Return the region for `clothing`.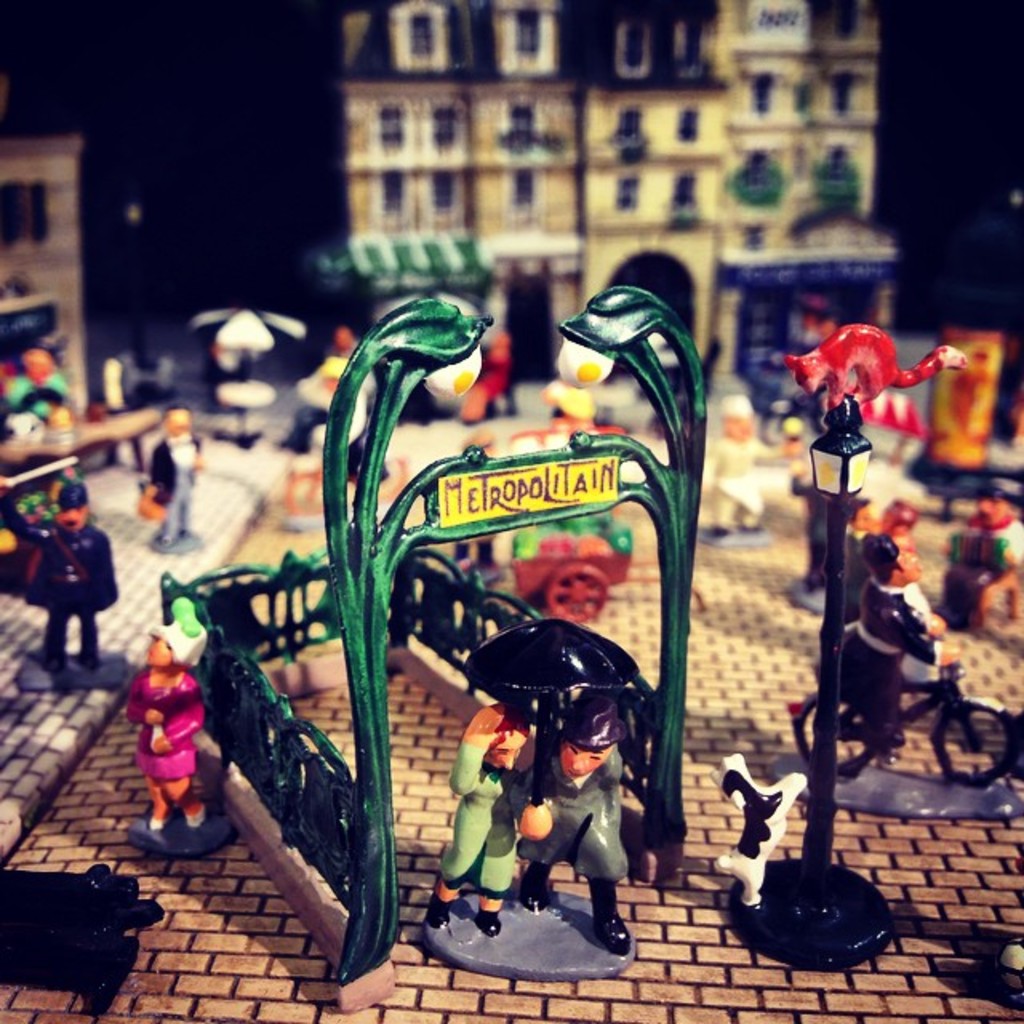
{"left": 150, "top": 427, "right": 203, "bottom": 544}.
